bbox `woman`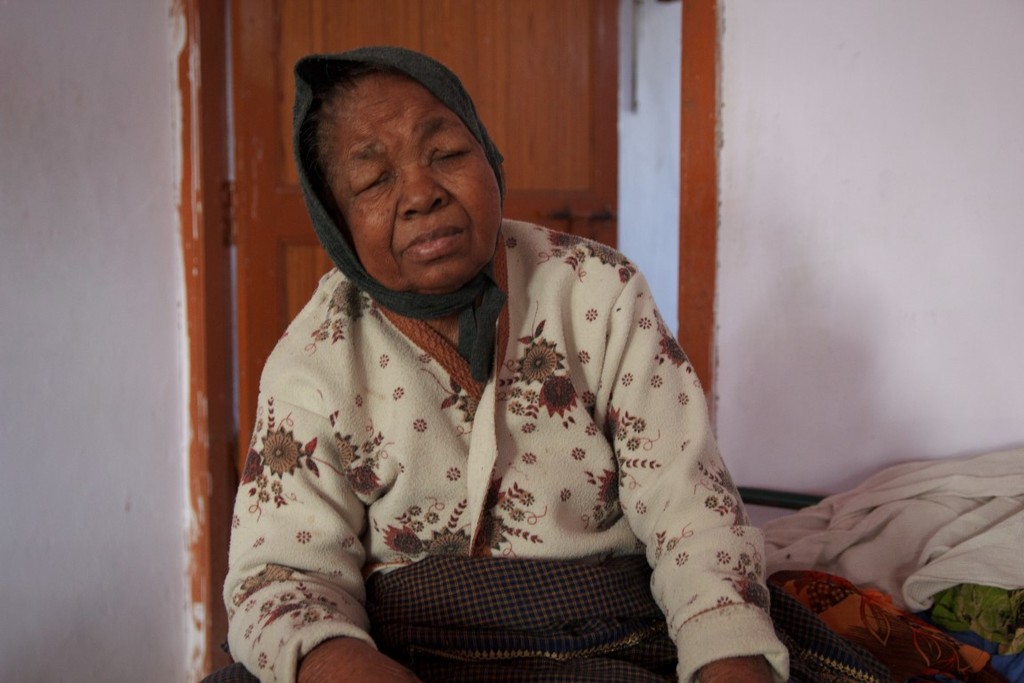
[175, 39, 789, 682]
